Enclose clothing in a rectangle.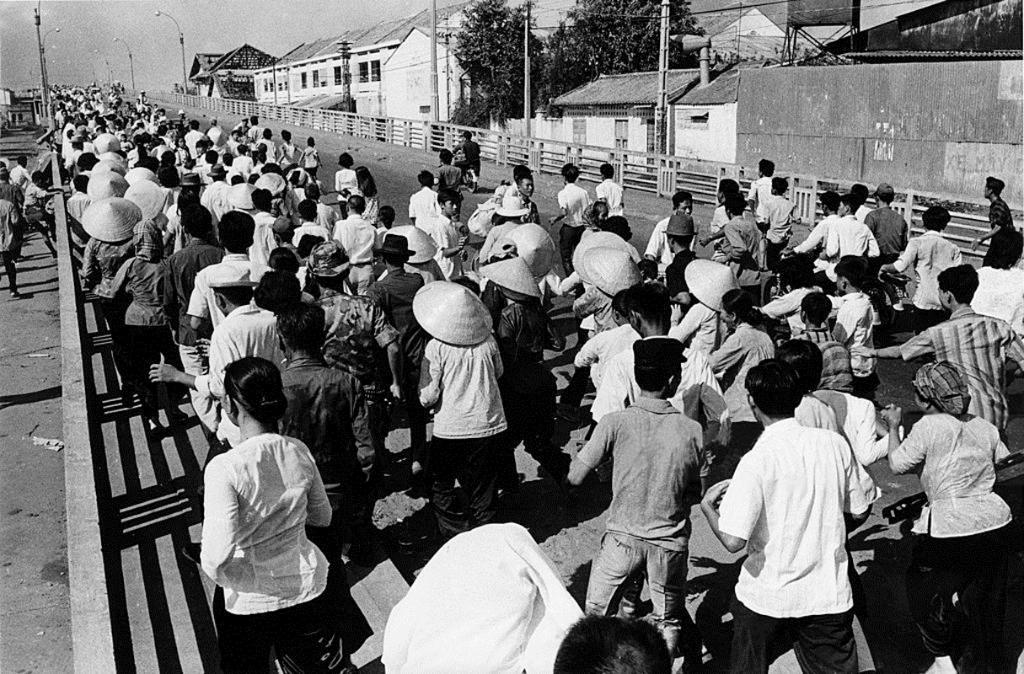
833, 290, 877, 388.
